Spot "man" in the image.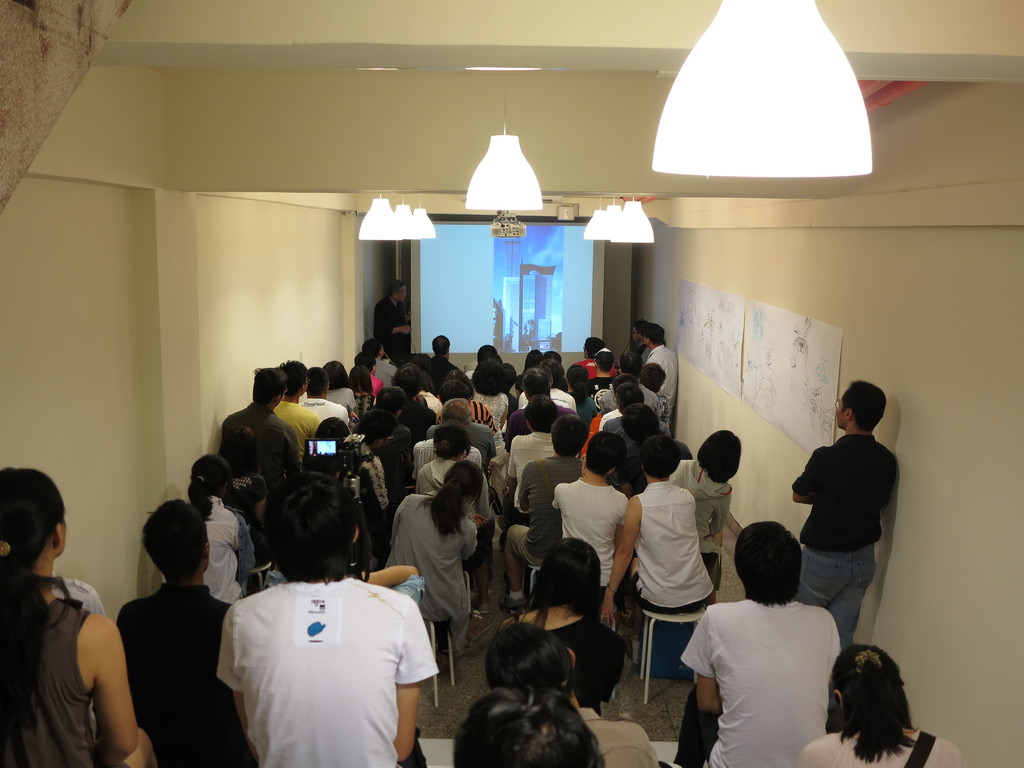
"man" found at (x1=785, y1=381, x2=904, y2=652).
